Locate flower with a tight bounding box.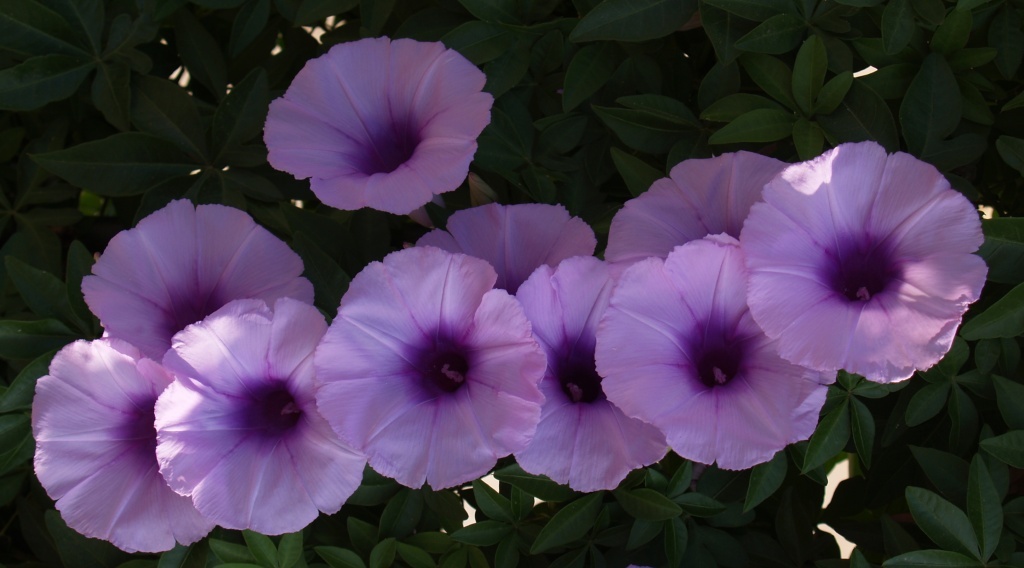
26/332/224/553.
